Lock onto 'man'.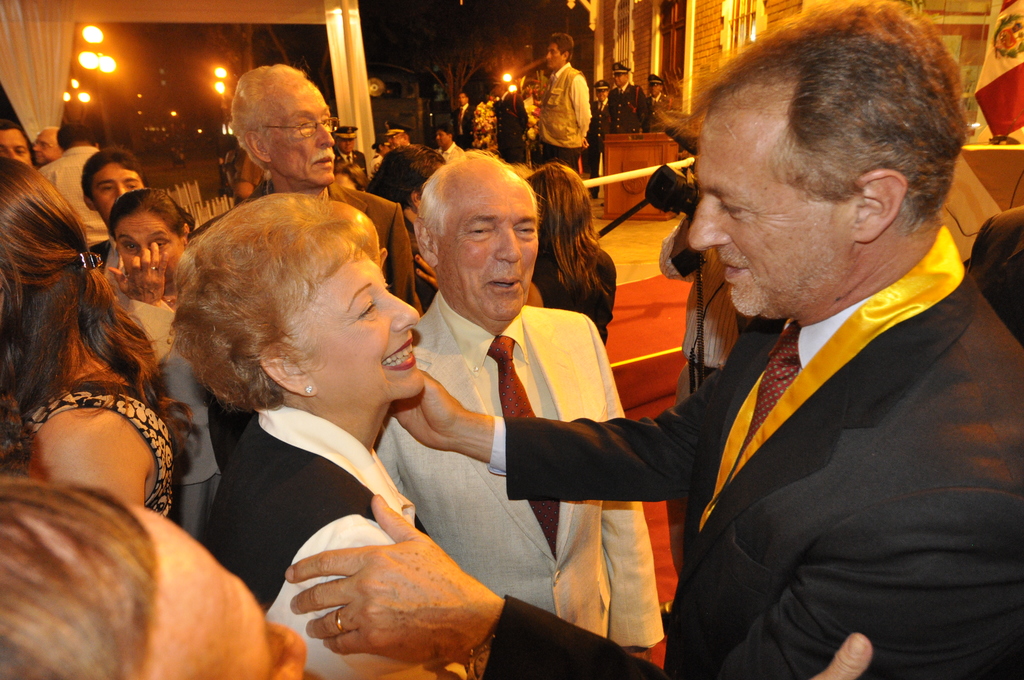
Locked: (left=72, top=145, right=146, bottom=263).
